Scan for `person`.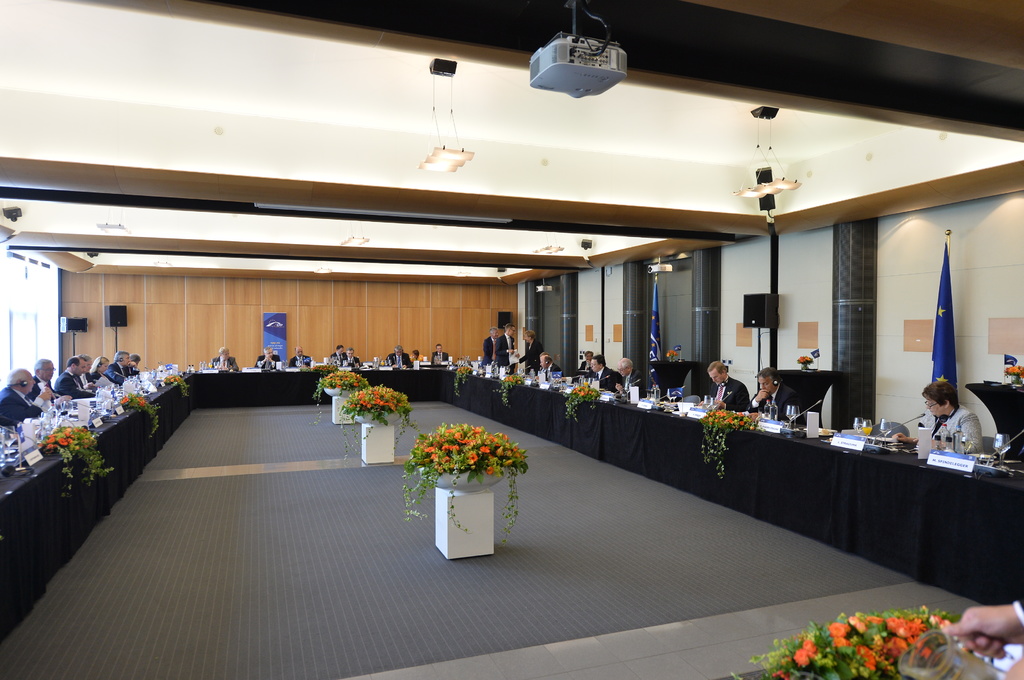
Scan result: Rect(252, 347, 278, 367).
